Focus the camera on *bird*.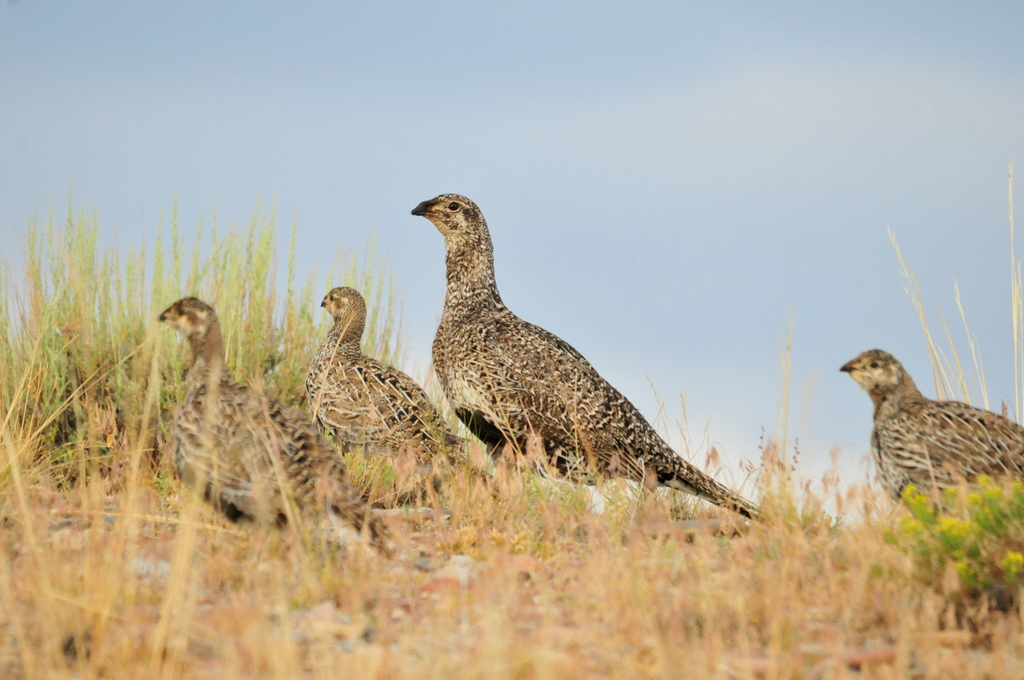
Focus region: x1=299 y1=286 x2=474 y2=470.
